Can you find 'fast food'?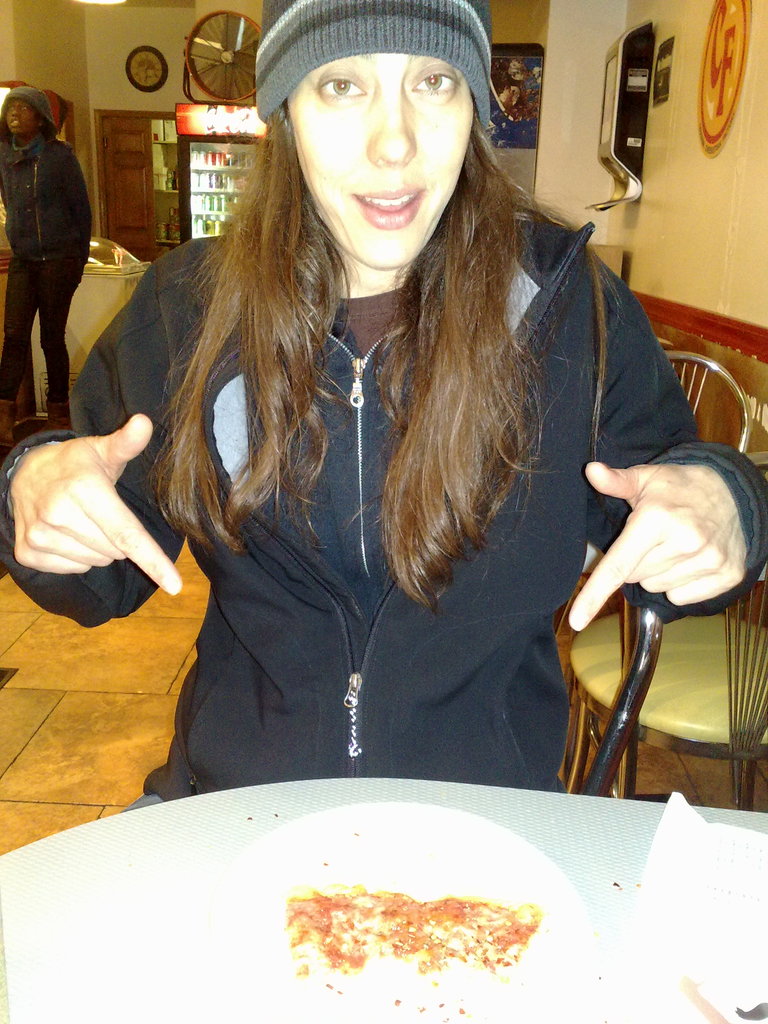
Yes, bounding box: <region>212, 822, 587, 1009</region>.
